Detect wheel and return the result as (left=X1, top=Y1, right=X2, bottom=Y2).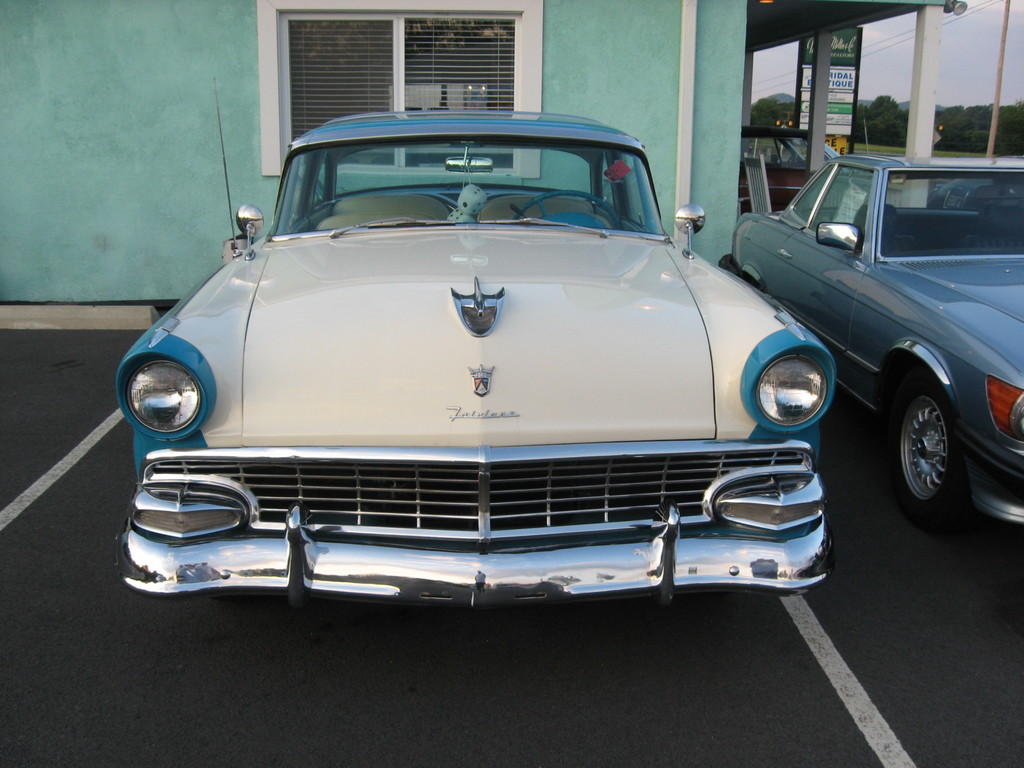
(left=511, top=190, right=621, bottom=231).
